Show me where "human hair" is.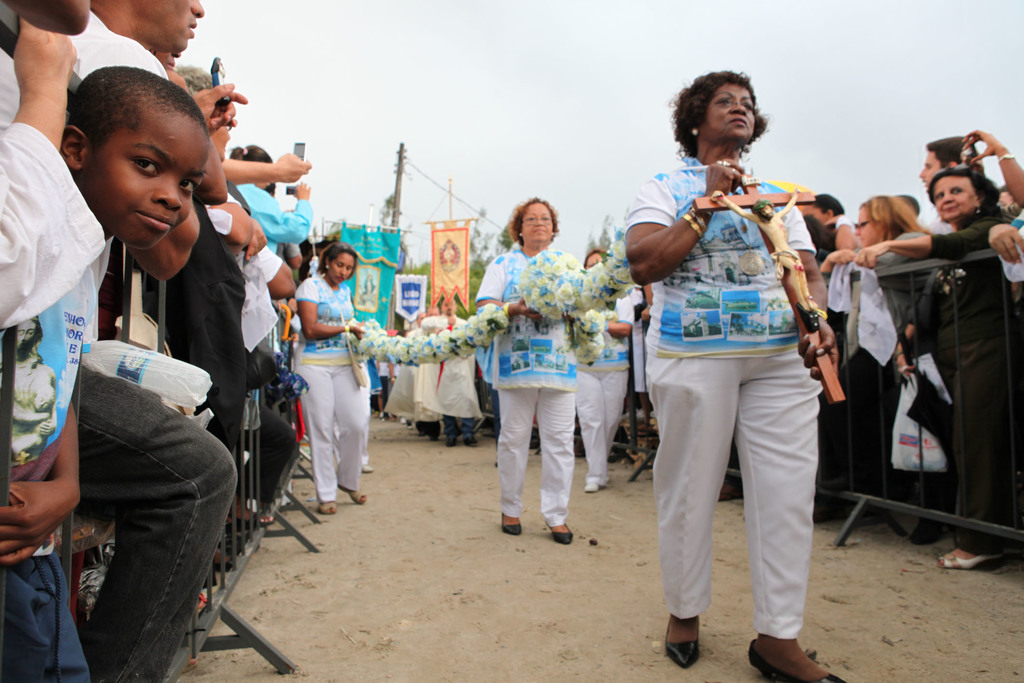
"human hair" is at 860, 195, 932, 240.
